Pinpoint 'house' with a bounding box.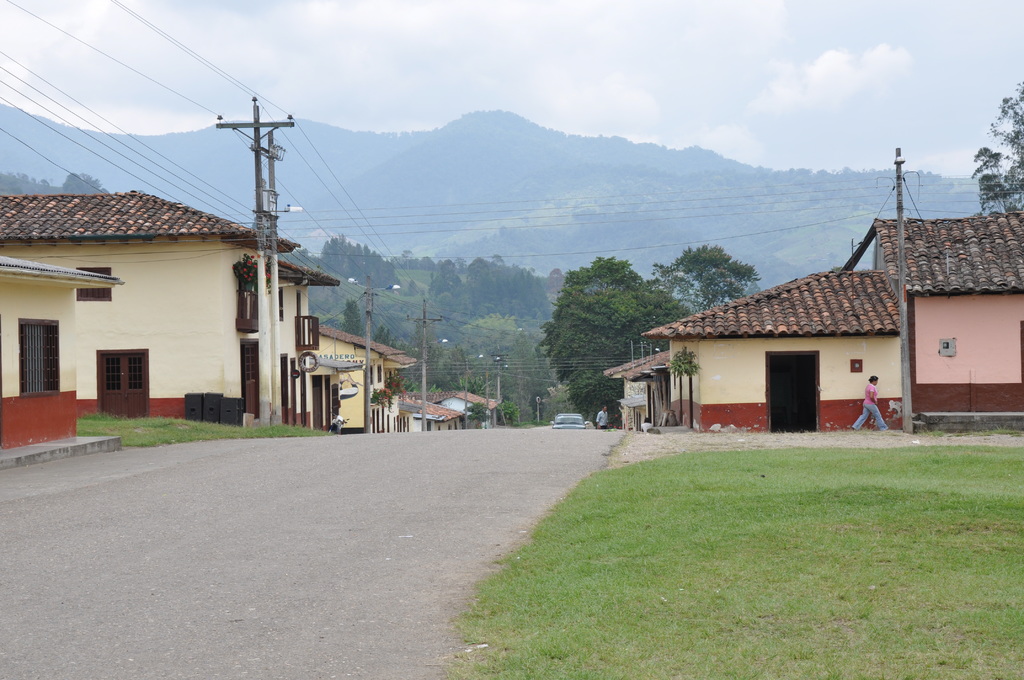
(left=268, top=255, right=337, bottom=432).
